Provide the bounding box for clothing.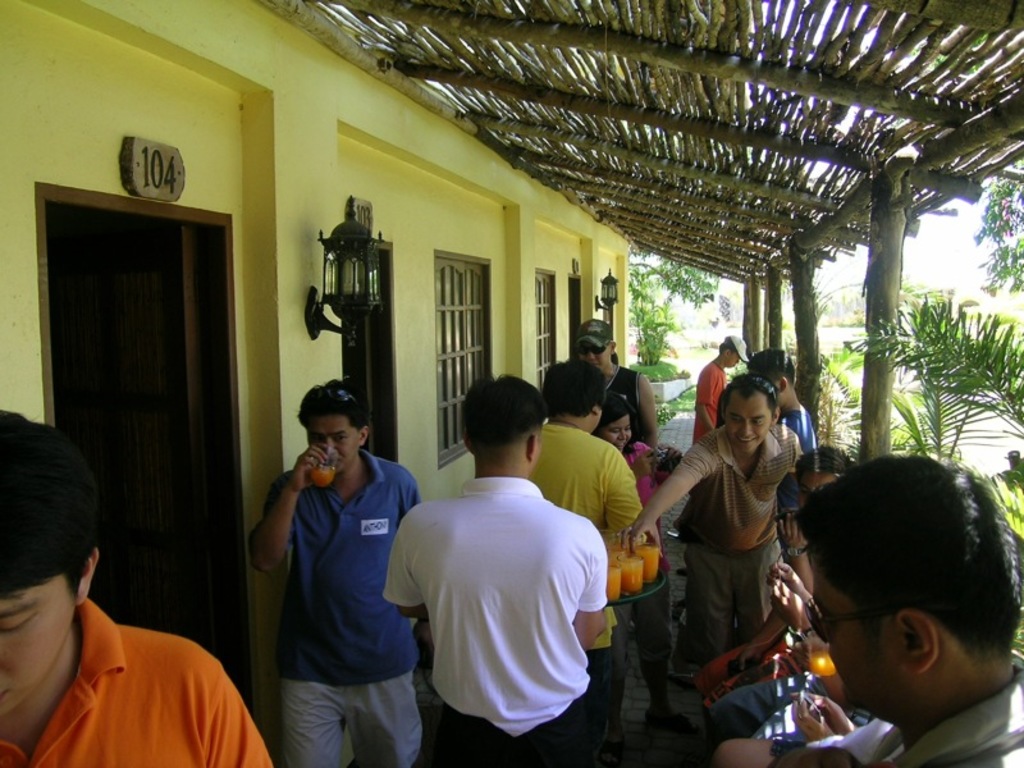
bbox=(0, 602, 266, 767).
